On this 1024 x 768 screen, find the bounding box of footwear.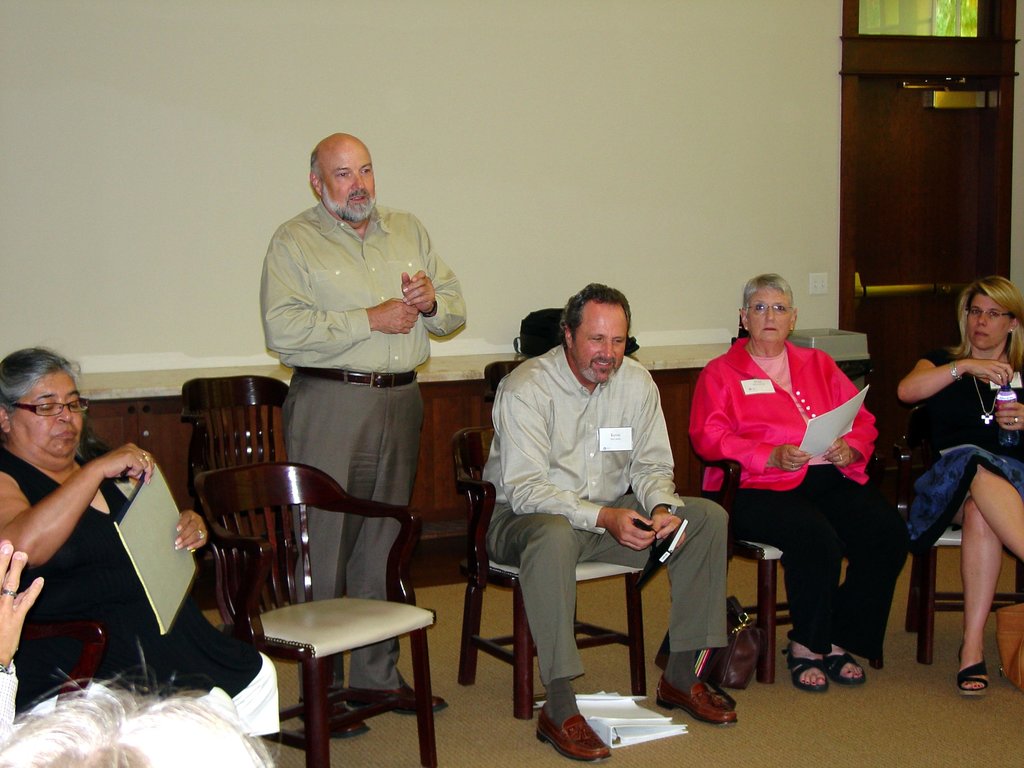
Bounding box: <region>789, 652, 829, 691</region>.
